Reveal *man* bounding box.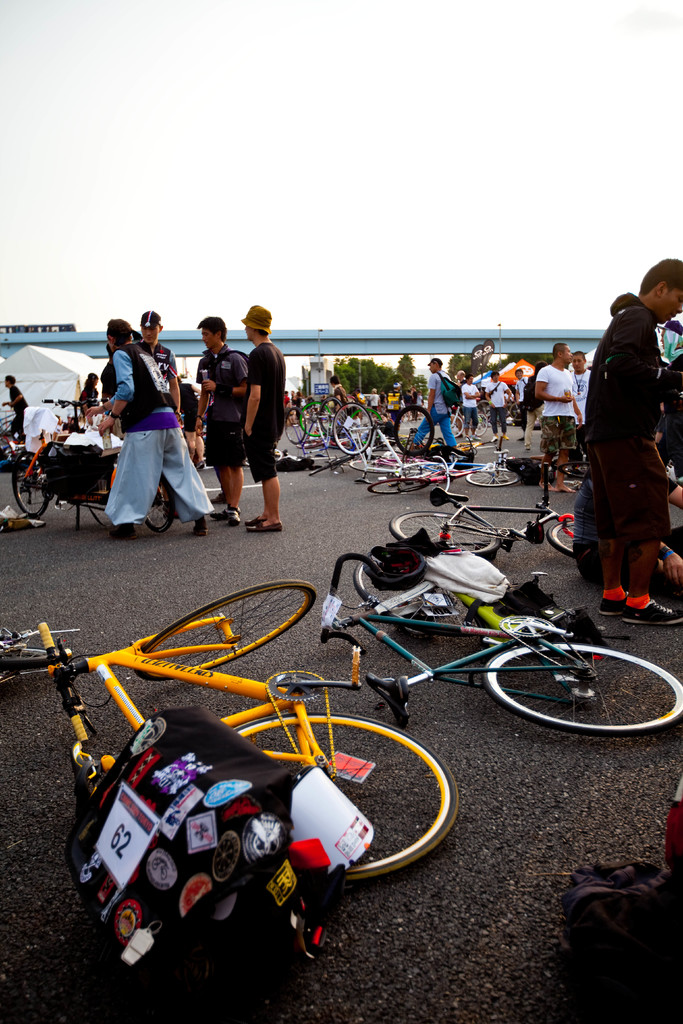
Revealed: {"left": 135, "top": 308, "right": 187, "bottom": 429}.
